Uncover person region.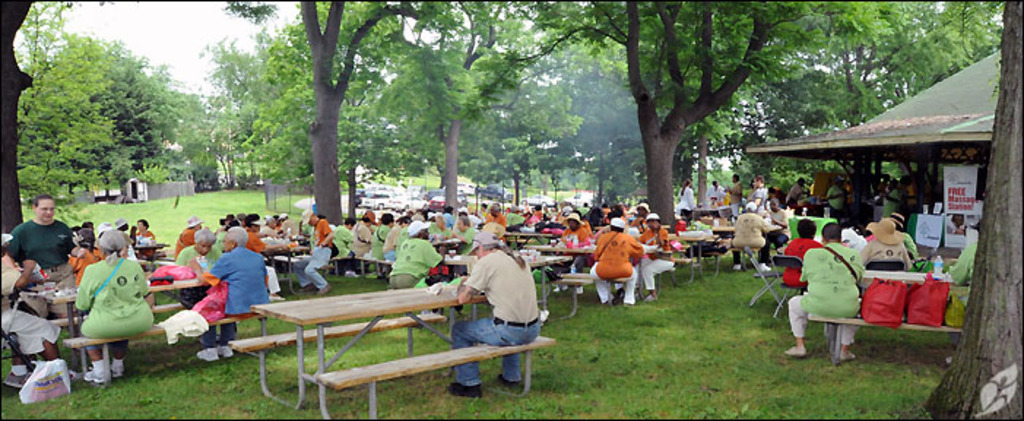
Uncovered: (x1=61, y1=230, x2=110, y2=273).
